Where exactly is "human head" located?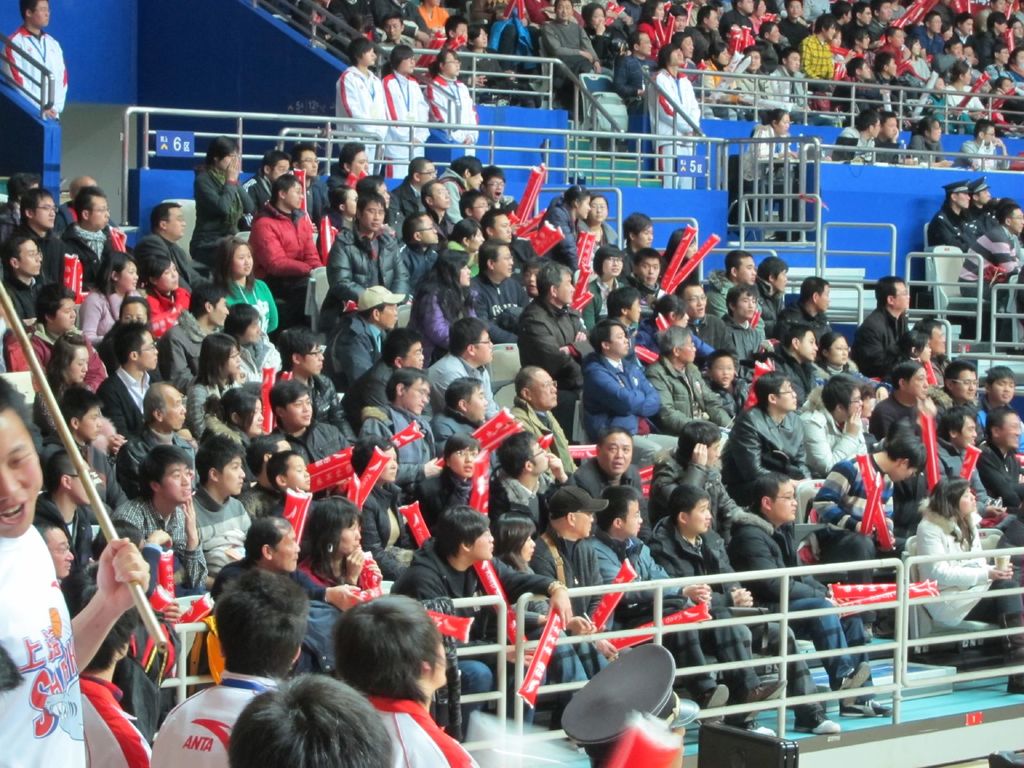
Its bounding box is (481,162,508,205).
